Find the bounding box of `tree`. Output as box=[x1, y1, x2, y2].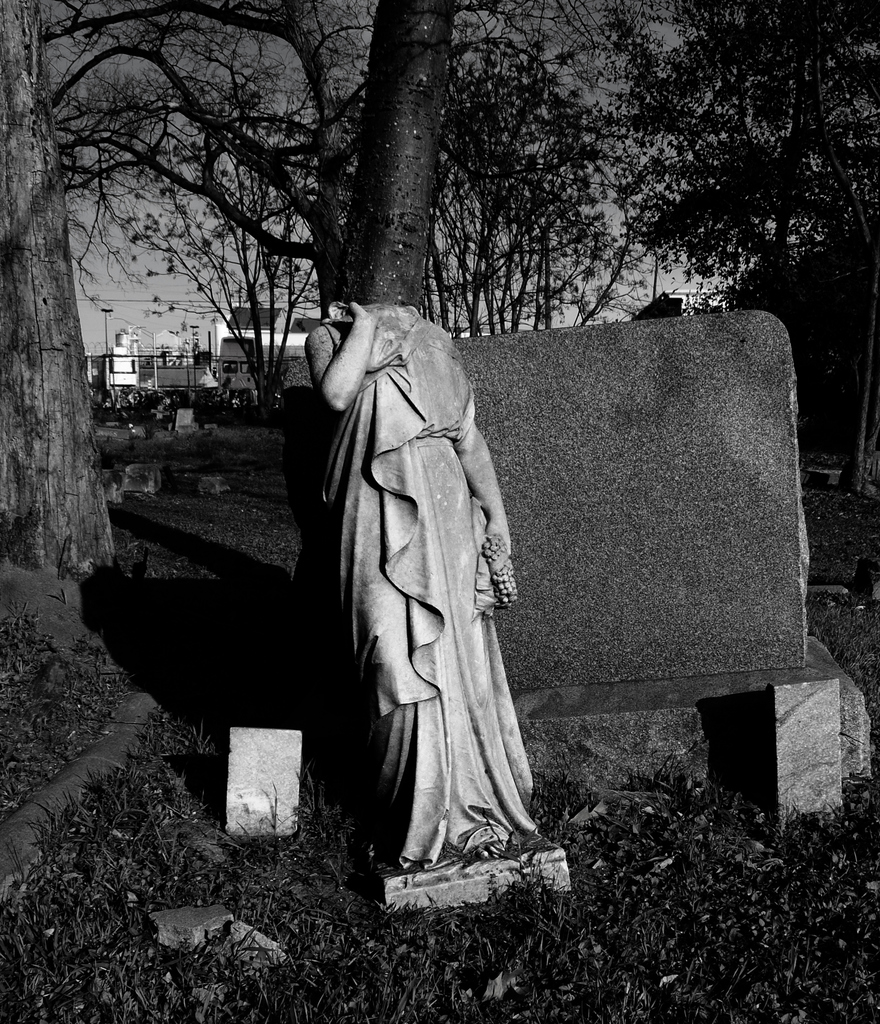
box=[133, 140, 334, 413].
